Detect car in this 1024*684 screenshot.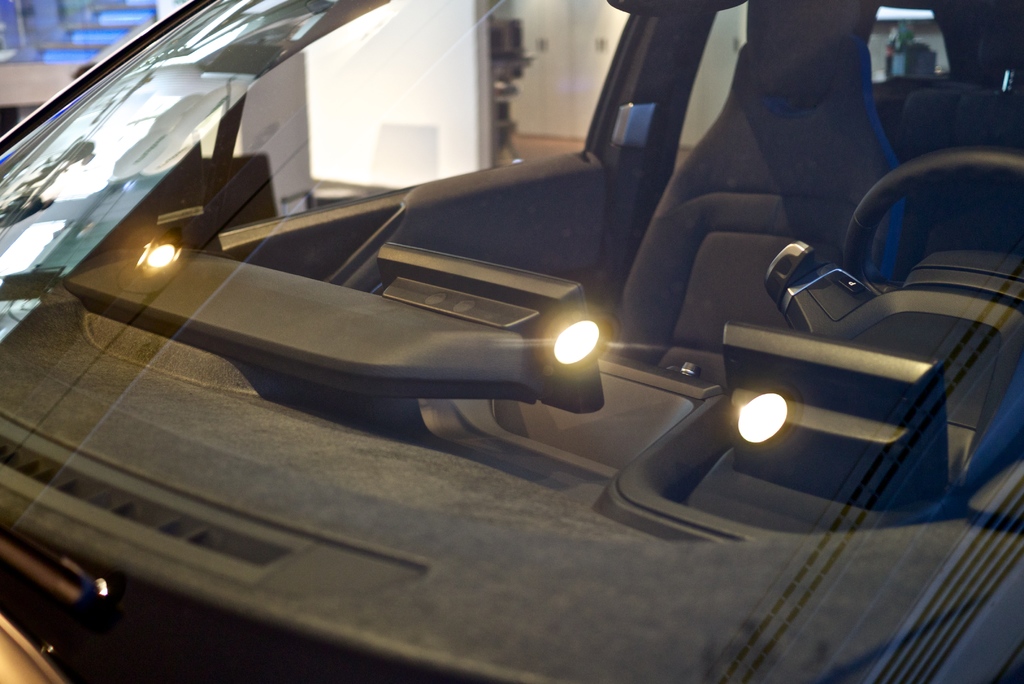
Detection: Rect(0, 0, 1023, 683).
